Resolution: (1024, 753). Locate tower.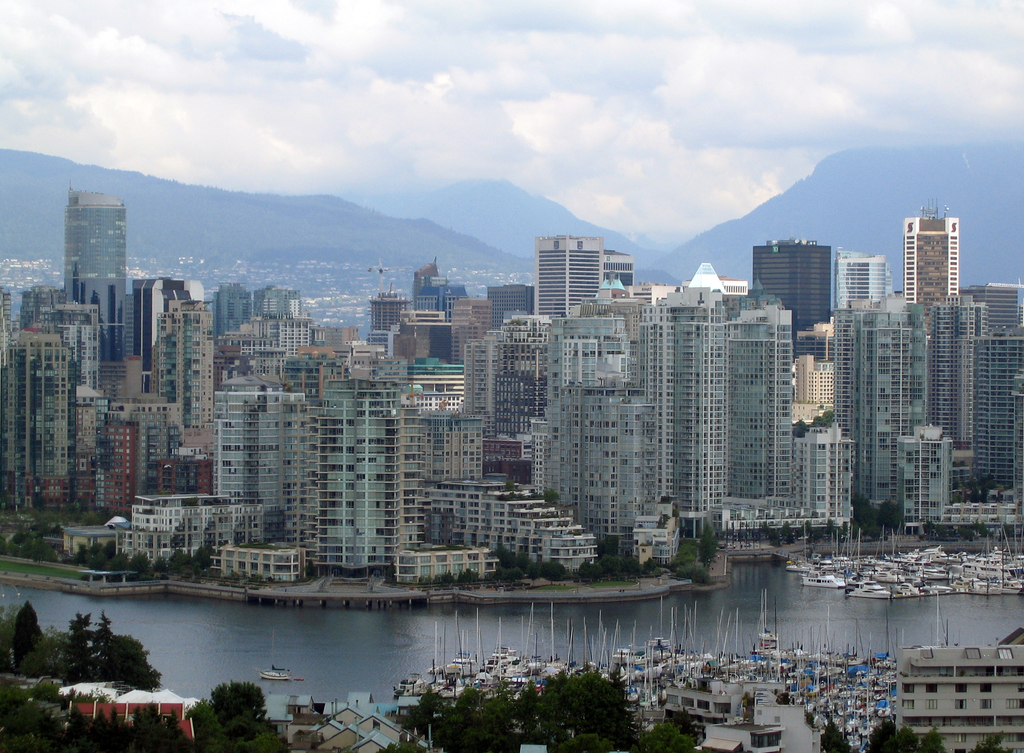
(29,320,89,500).
